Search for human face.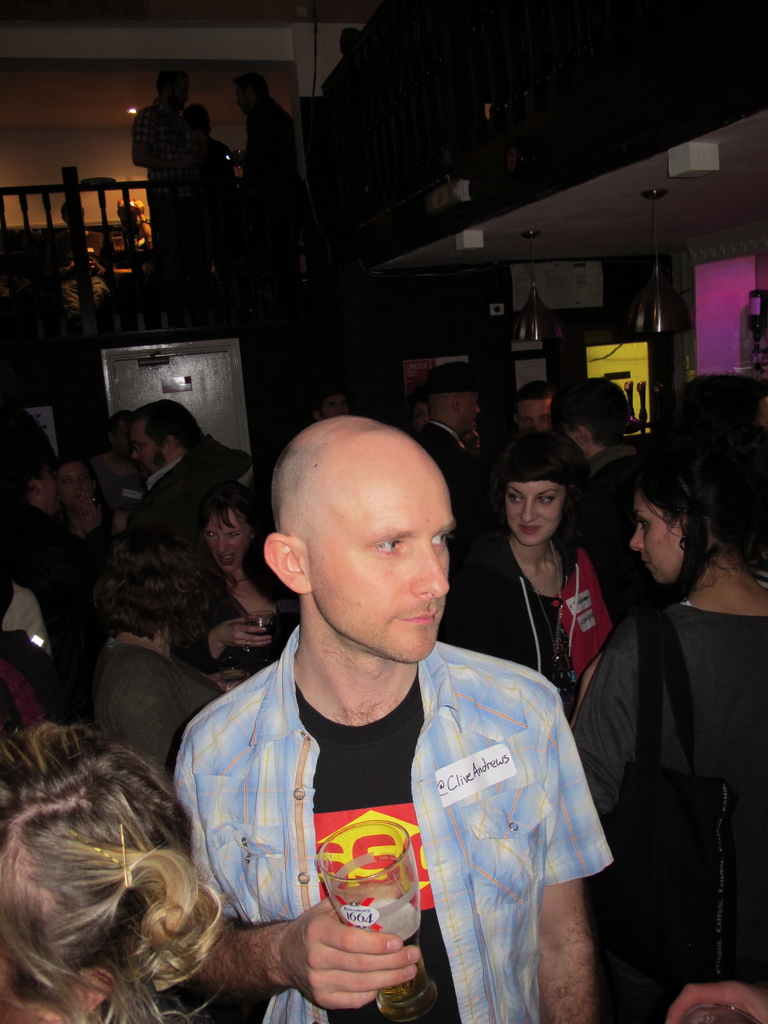
Found at BBox(141, 435, 150, 460).
